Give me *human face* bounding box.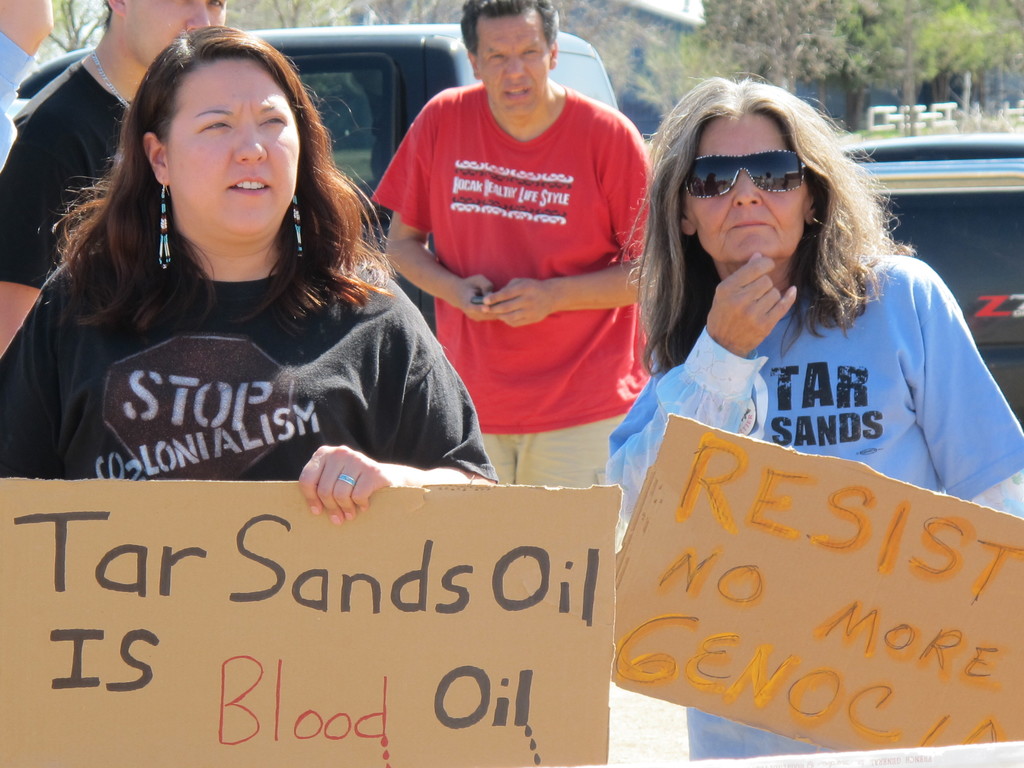
123 1 227 64.
